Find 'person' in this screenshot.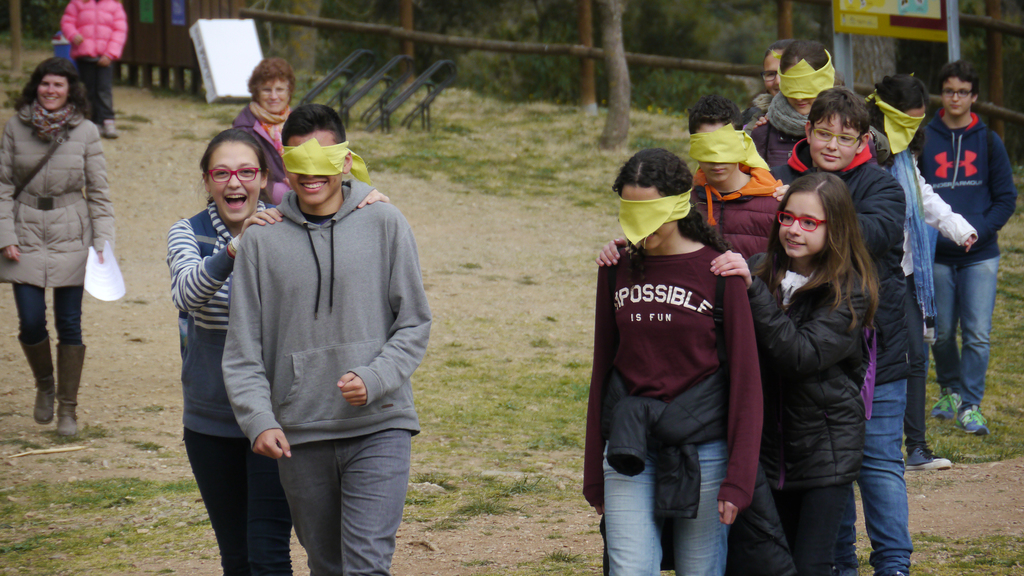
The bounding box for 'person' is 845 74 980 472.
